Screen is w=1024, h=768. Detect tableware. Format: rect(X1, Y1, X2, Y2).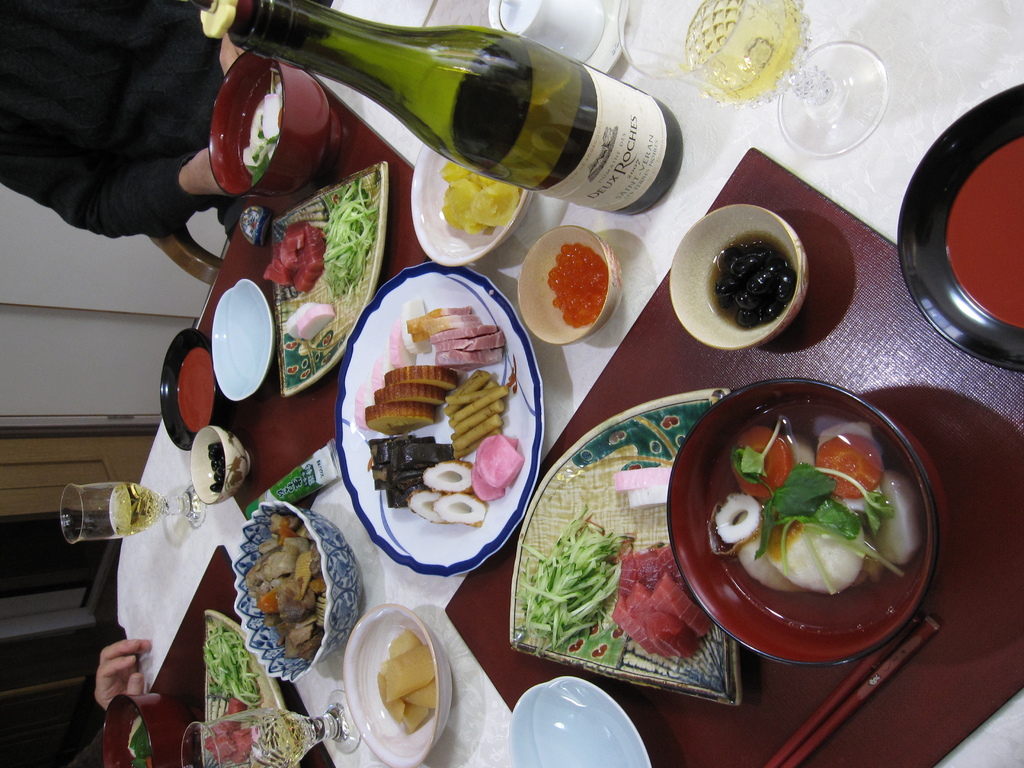
rect(517, 225, 622, 345).
